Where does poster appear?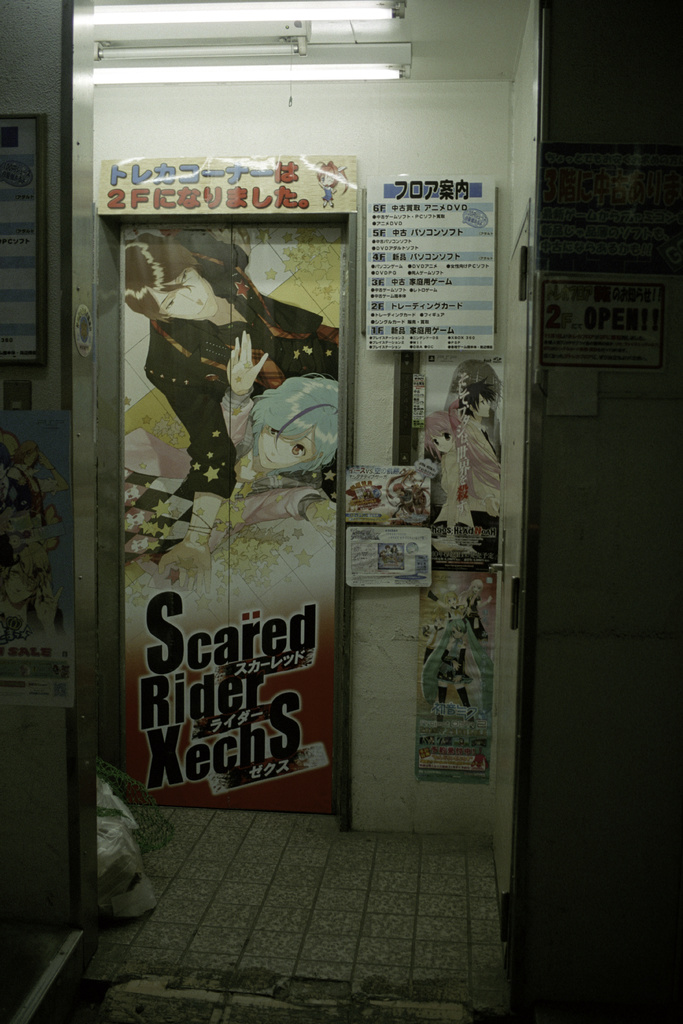
Appears at [399, 344, 502, 557].
